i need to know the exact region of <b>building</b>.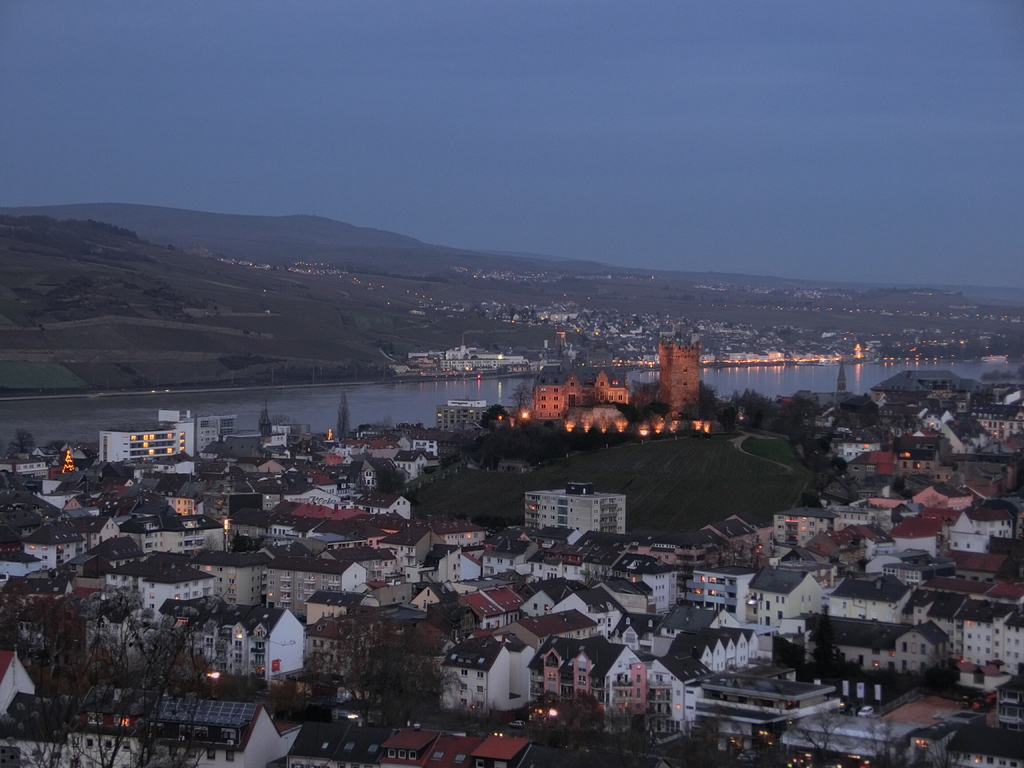
Region: [383, 722, 538, 767].
